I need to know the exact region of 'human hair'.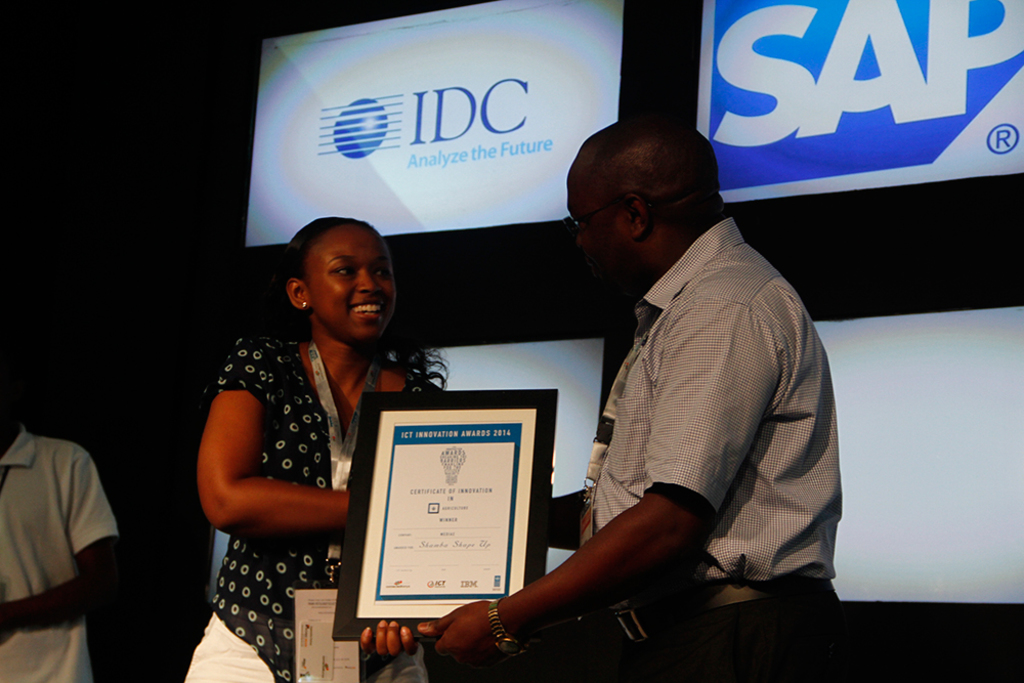
Region: detection(272, 212, 452, 386).
